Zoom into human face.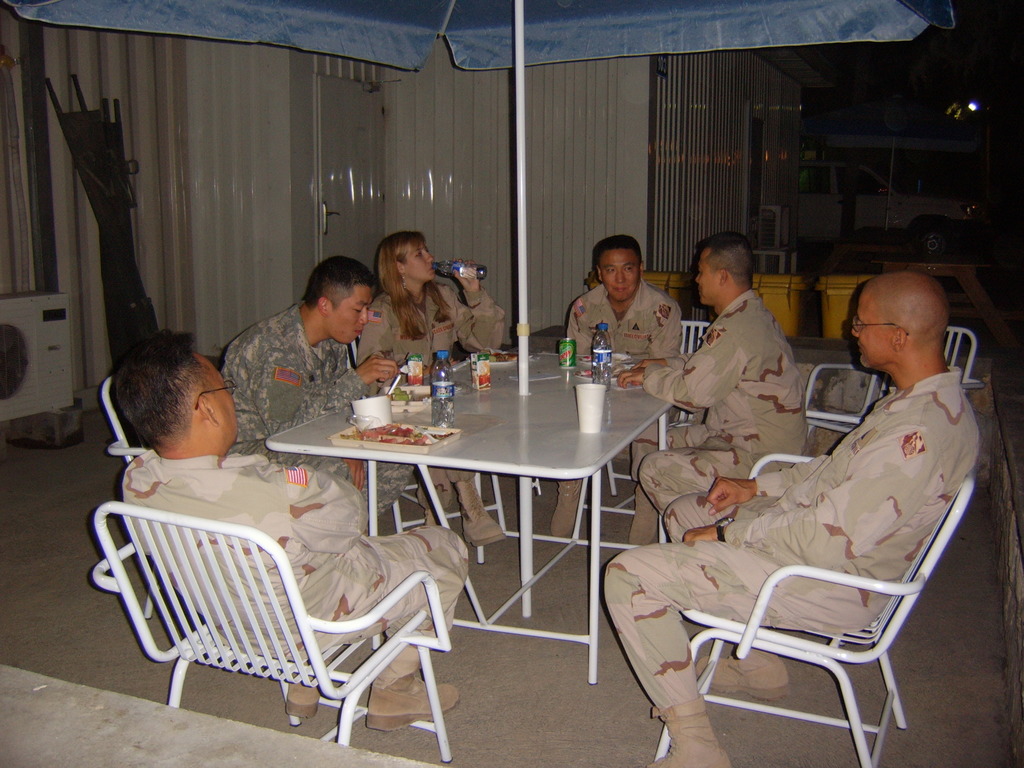
Zoom target: Rect(407, 242, 436, 283).
